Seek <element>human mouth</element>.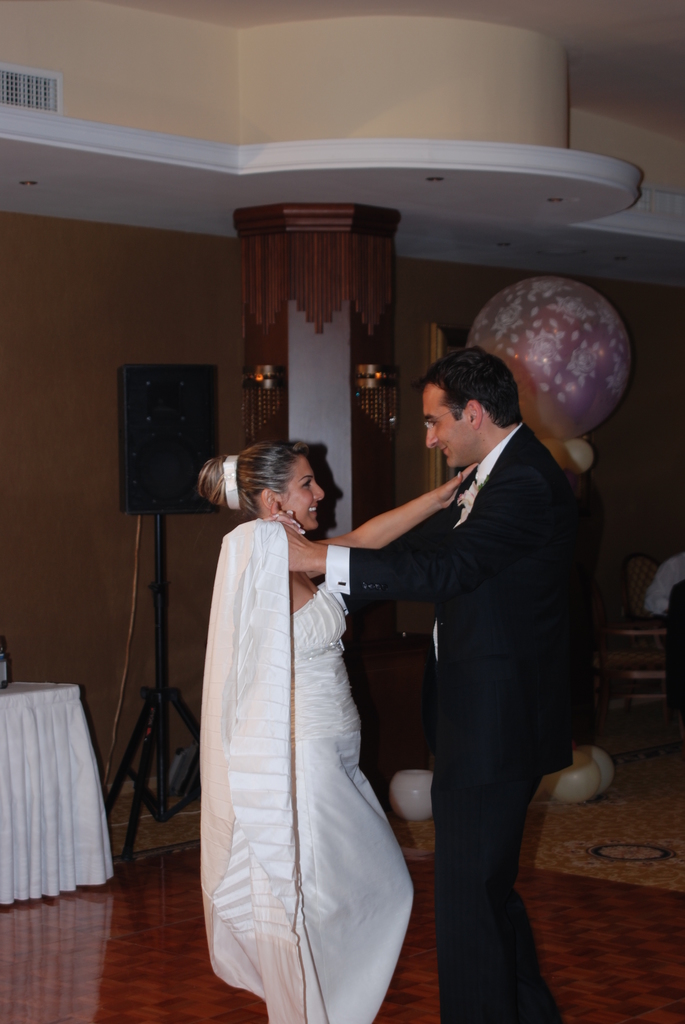
<region>305, 500, 317, 516</region>.
